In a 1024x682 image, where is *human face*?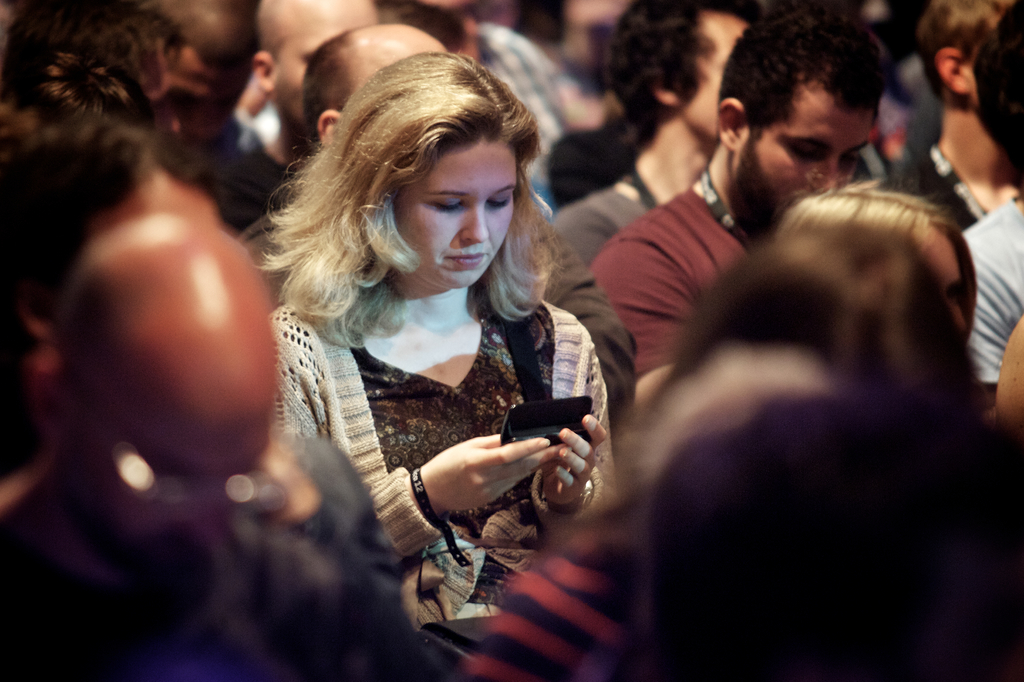
detection(267, 8, 364, 118).
